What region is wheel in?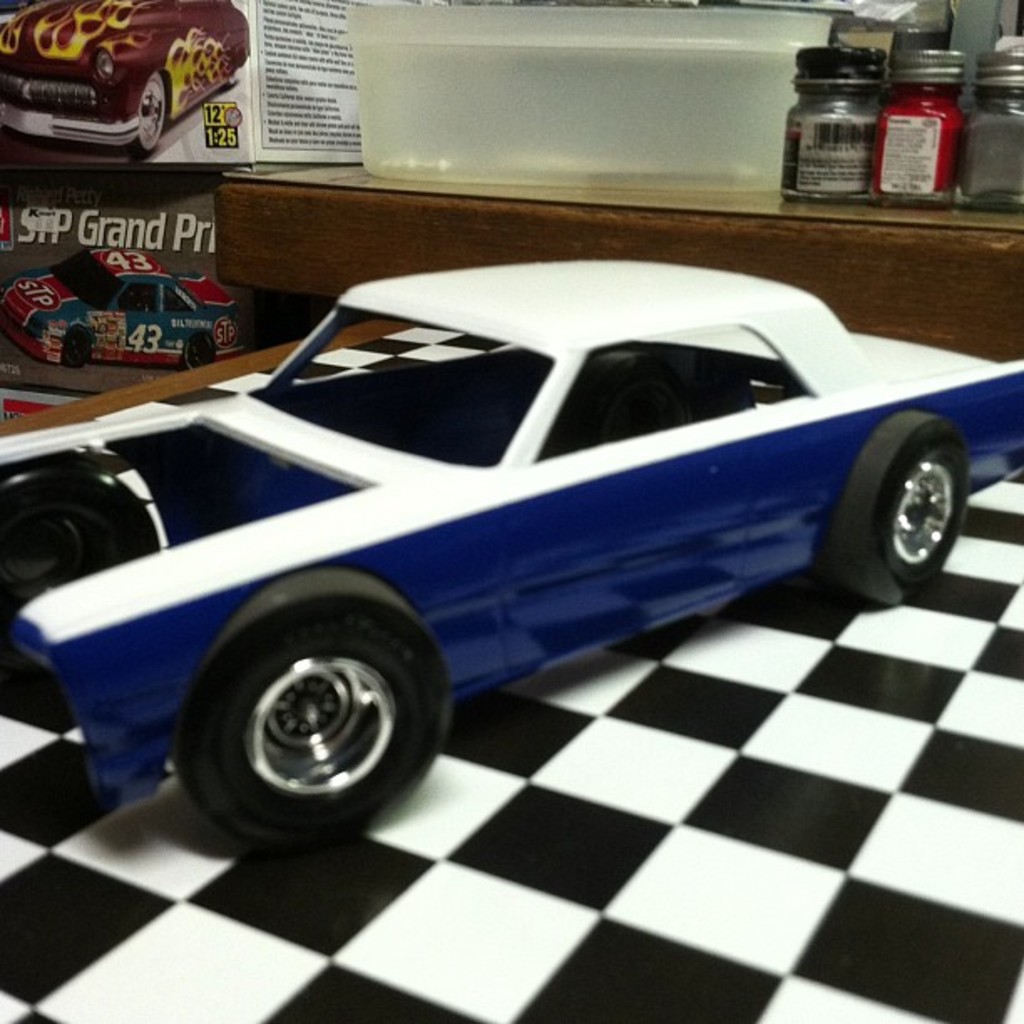
823/412/975/609.
